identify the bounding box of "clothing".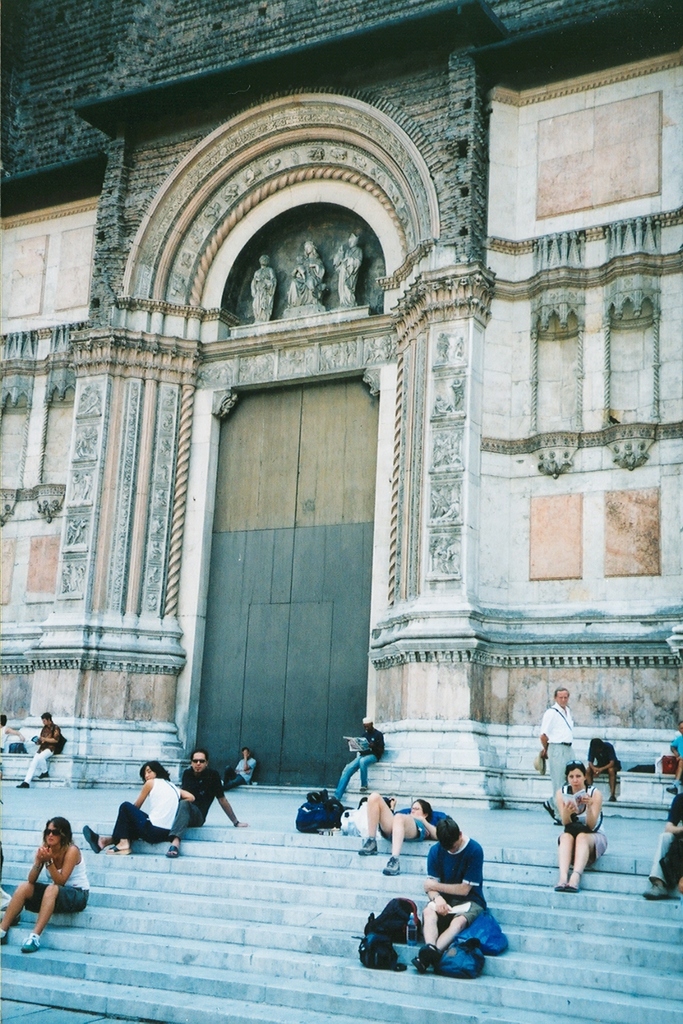
(536, 696, 579, 797).
